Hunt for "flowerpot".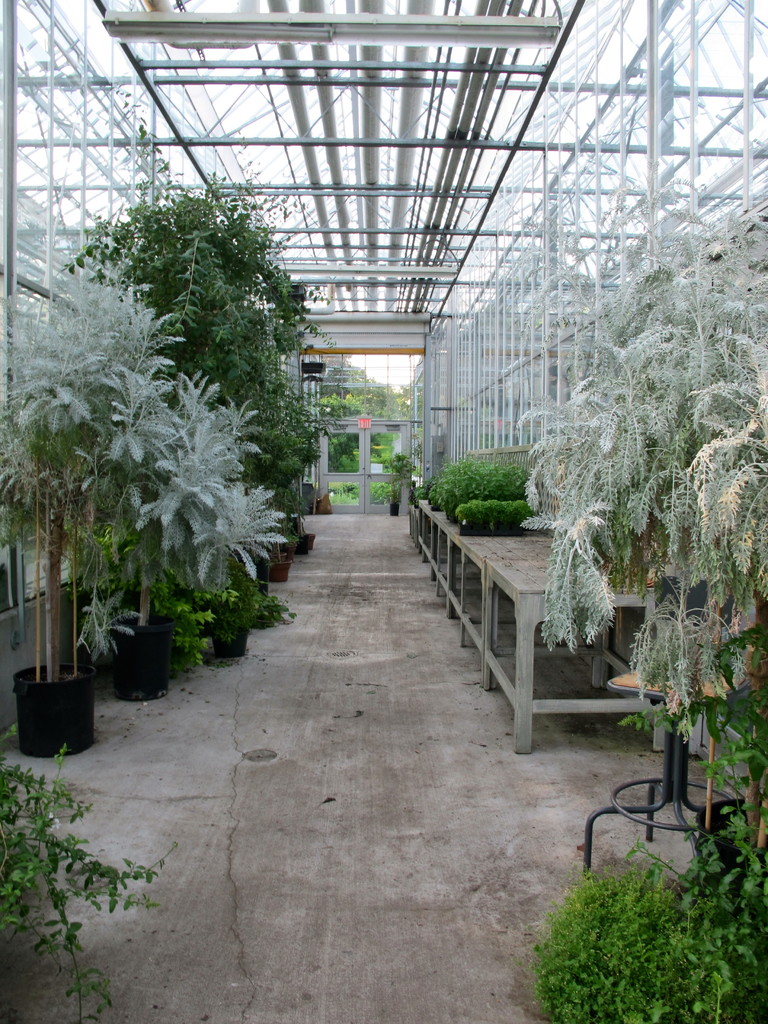
Hunted down at rect(202, 617, 240, 653).
